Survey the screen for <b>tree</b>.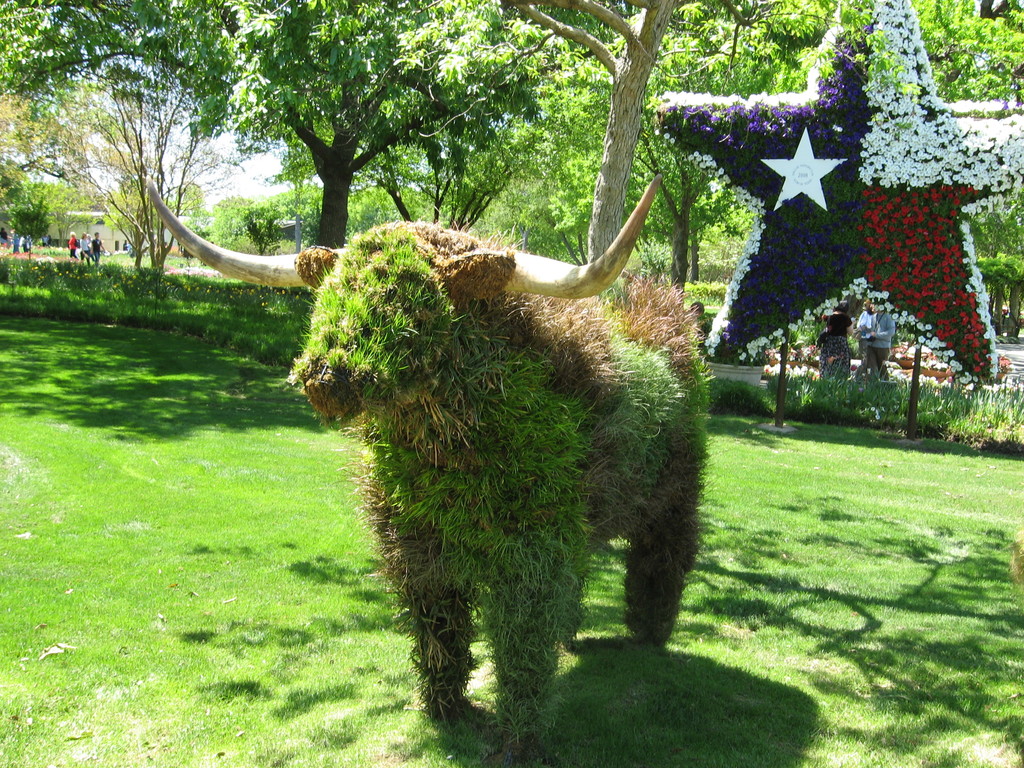
Survey found: Rect(657, 0, 1023, 352).
